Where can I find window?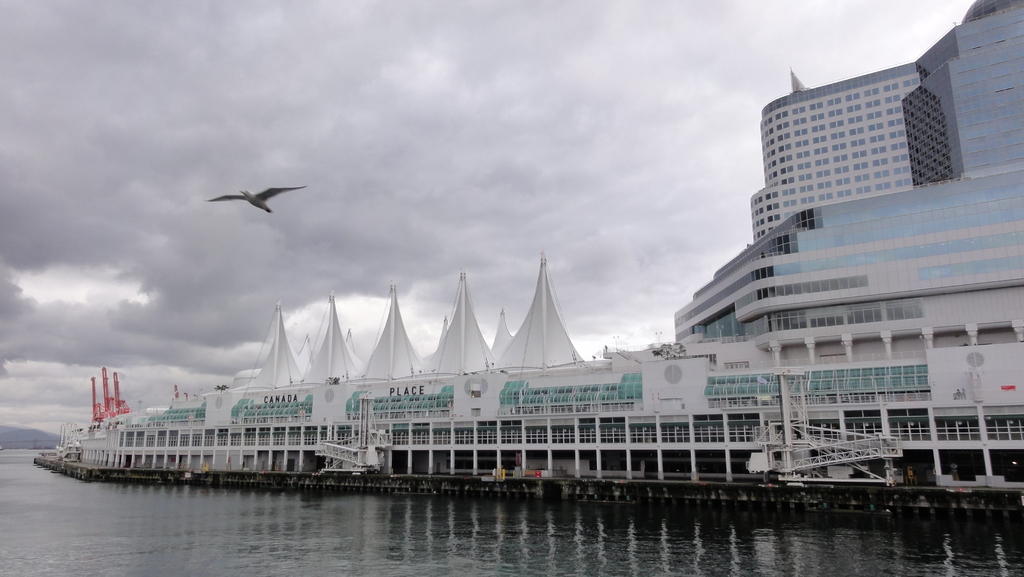
You can find it at BBox(797, 150, 810, 160).
